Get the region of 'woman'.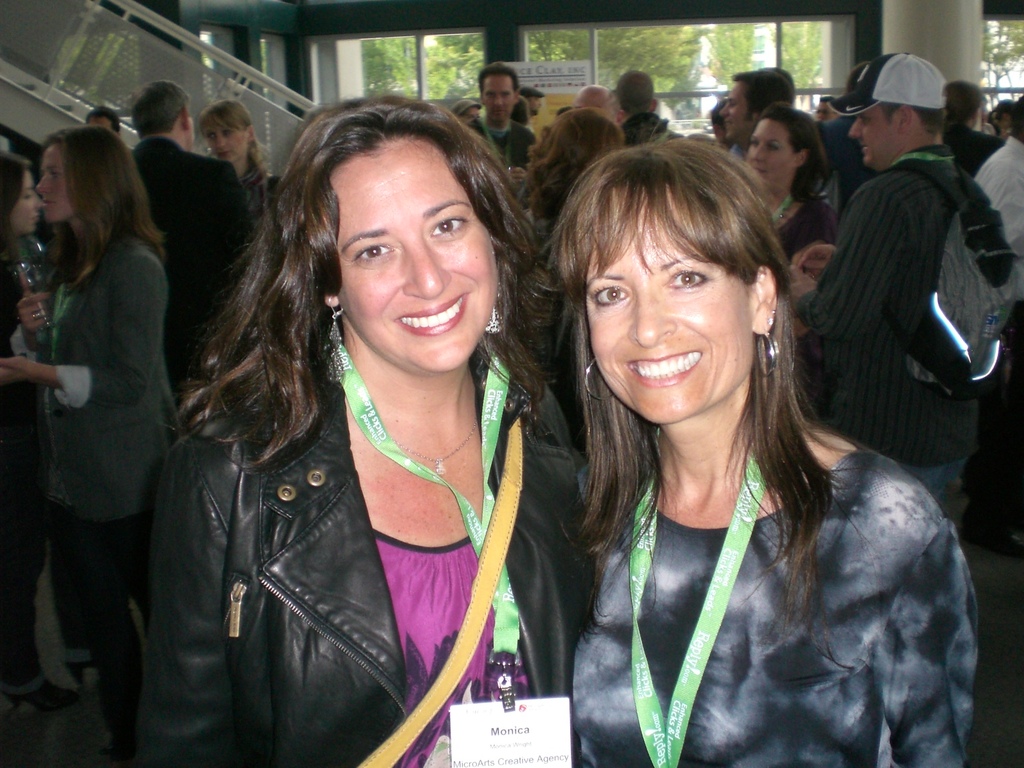
left=0, top=124, right=182, bottom=767.
